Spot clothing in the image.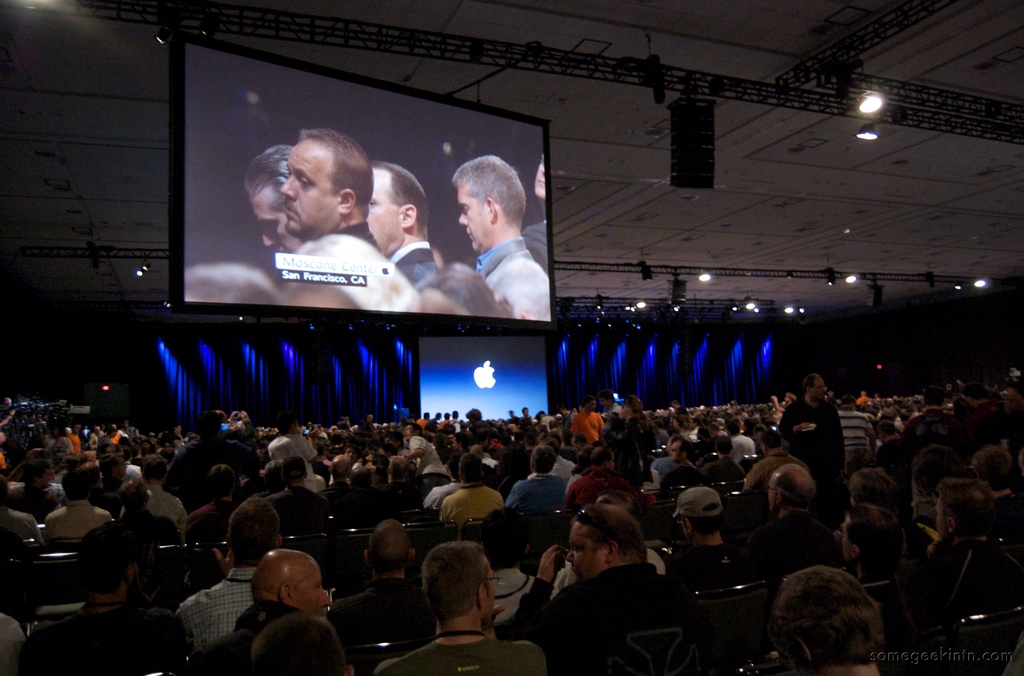
clothing found at [933, 534, 988, 586].
